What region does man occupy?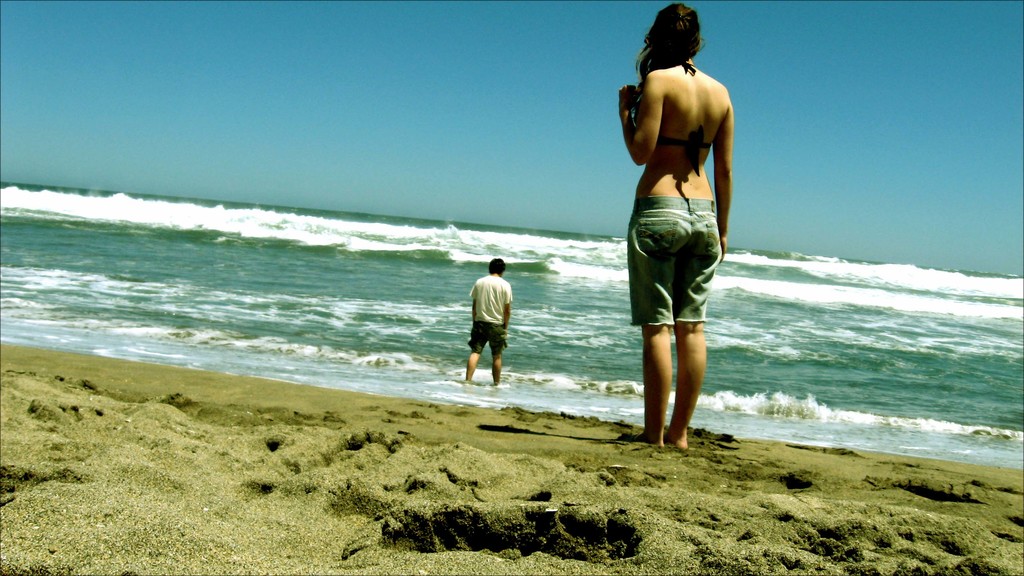
left=463, top=257, right=513, bottom=384.
